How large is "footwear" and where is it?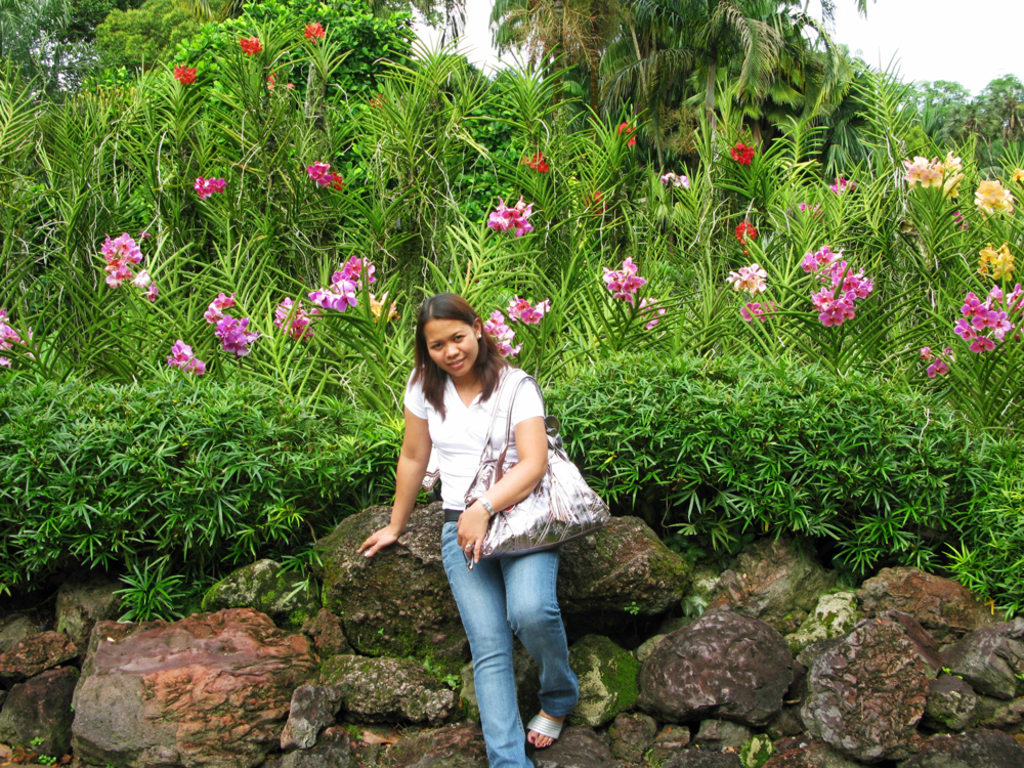
Bounding box: 523 707 570 759.
